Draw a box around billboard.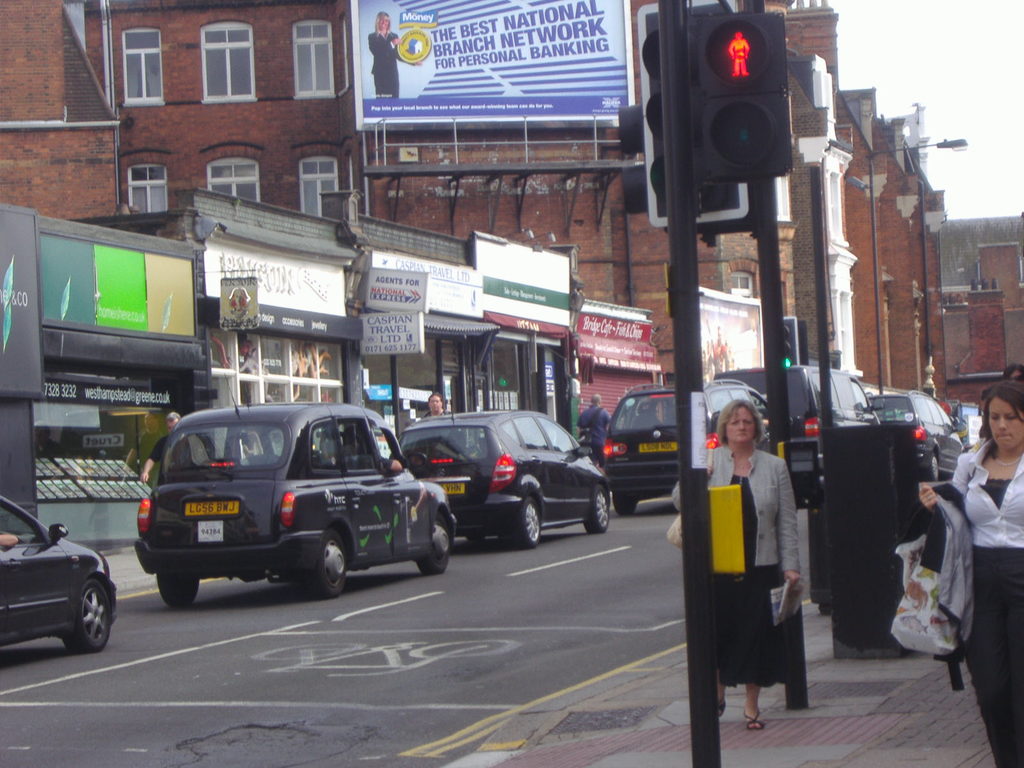
703:290:767:380.
